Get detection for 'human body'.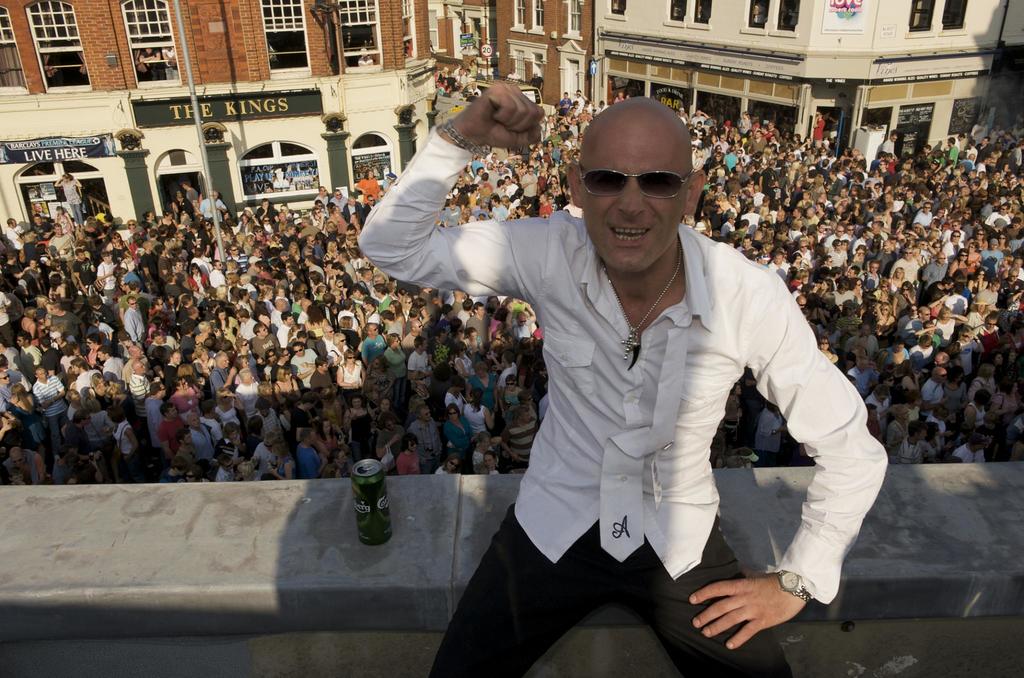
Detection: <bbox>324, 195, 330, 214</bbox>.
